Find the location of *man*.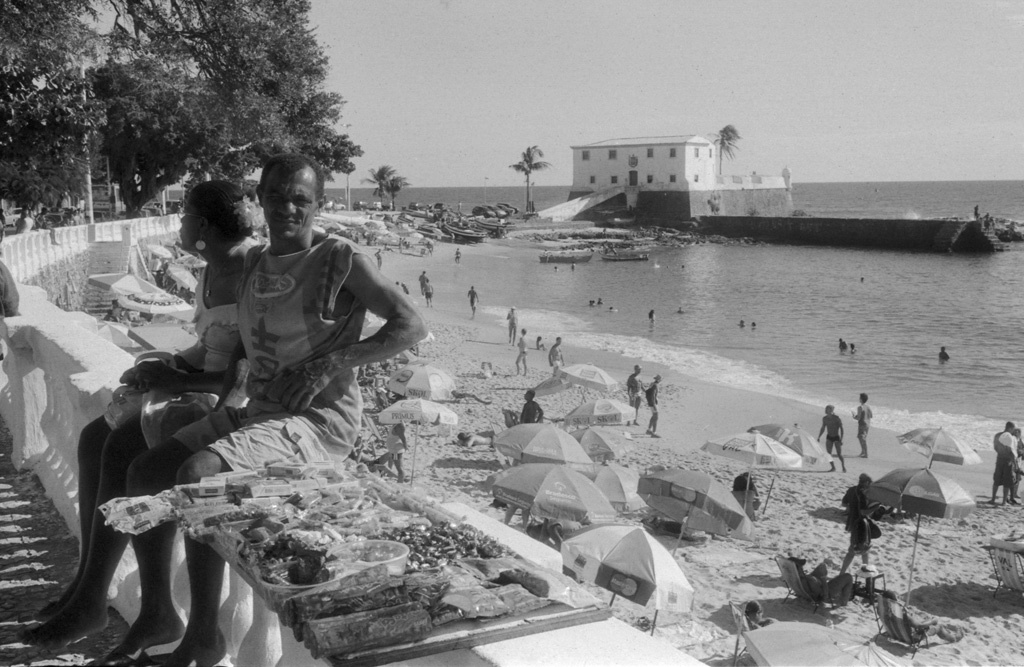
Location: (649, 373, 672, 447).
